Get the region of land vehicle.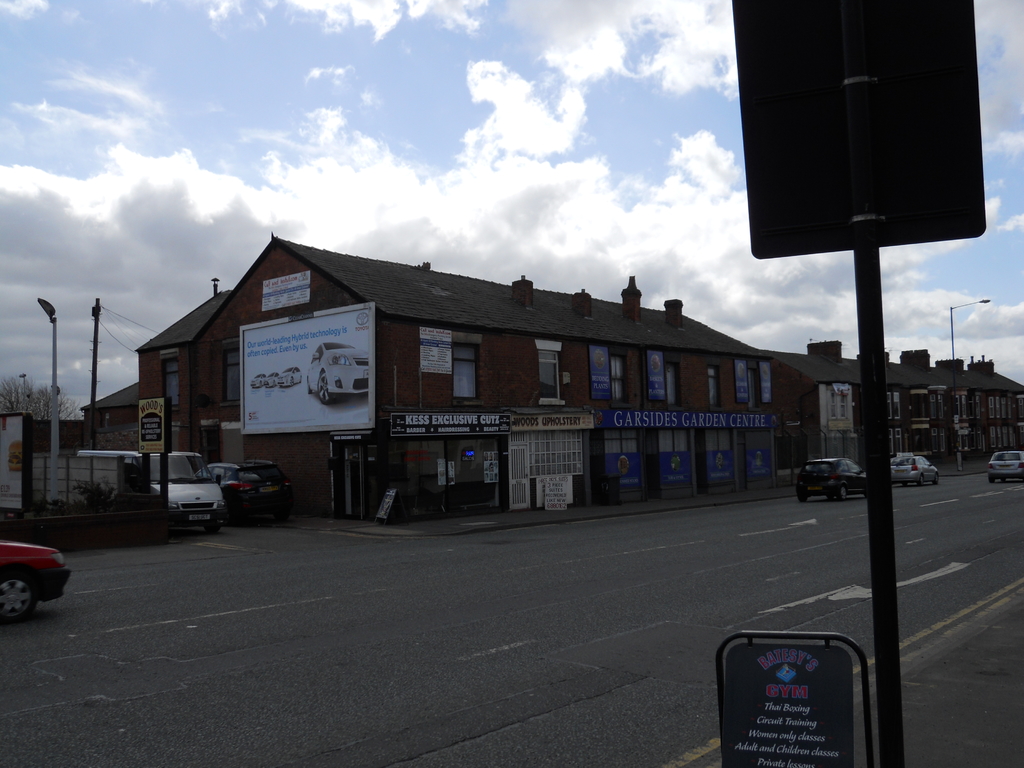
<bbox>0, 541, 68, 618</bbox>.
